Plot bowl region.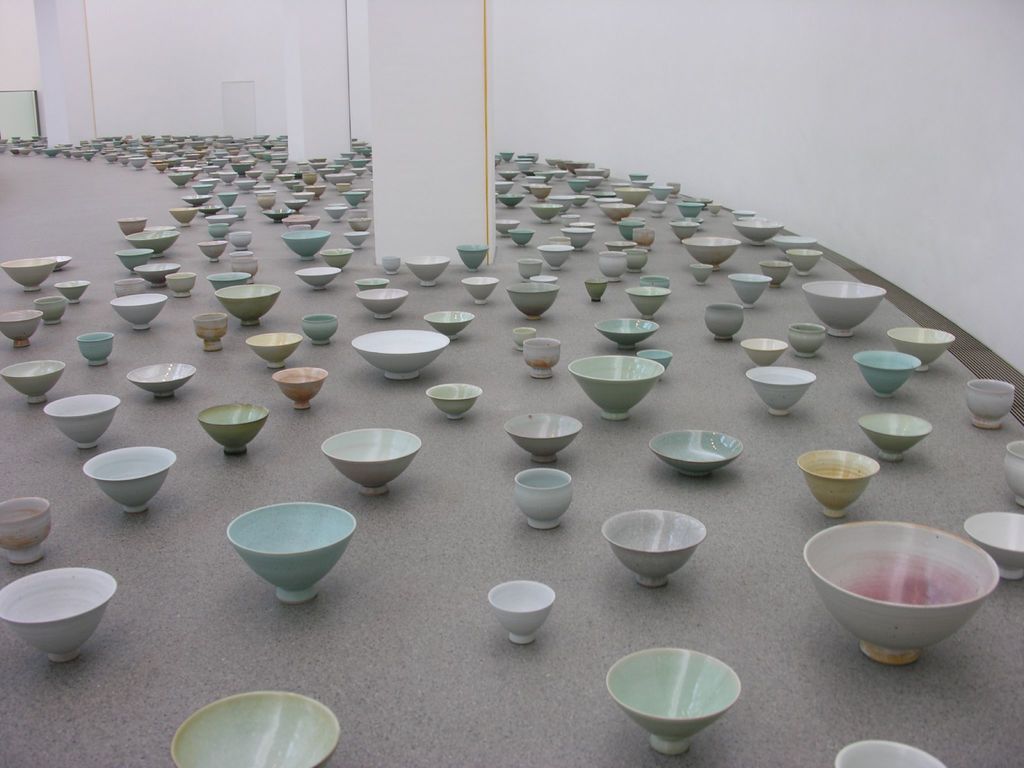
Plotted at 733, 218, 783, 246.
